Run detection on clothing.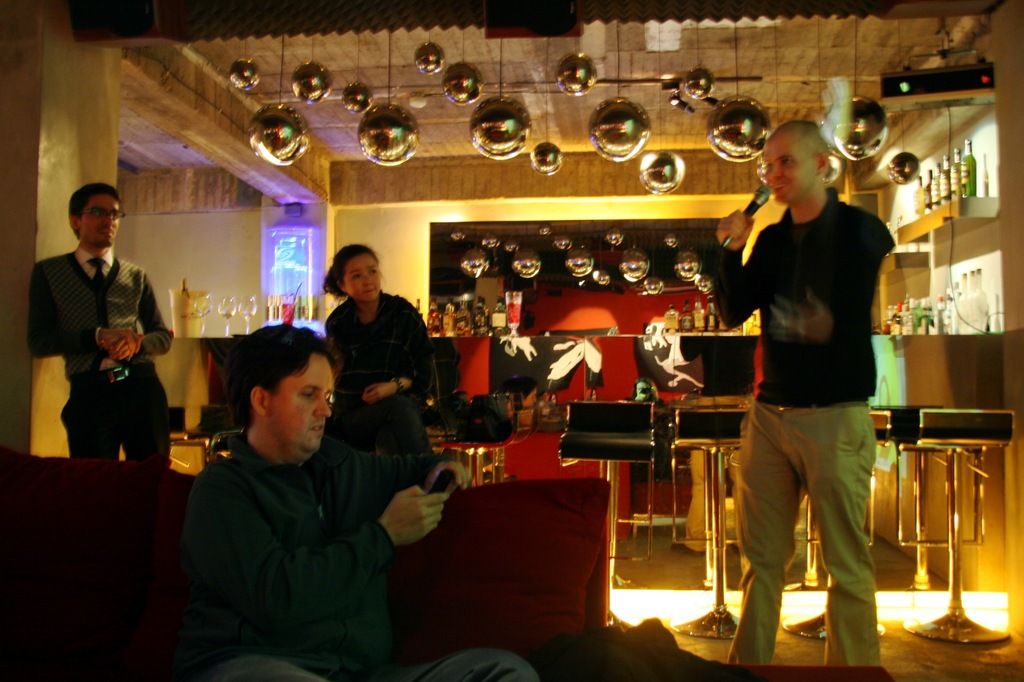
Result: detection(698, 192, 896, 670).
